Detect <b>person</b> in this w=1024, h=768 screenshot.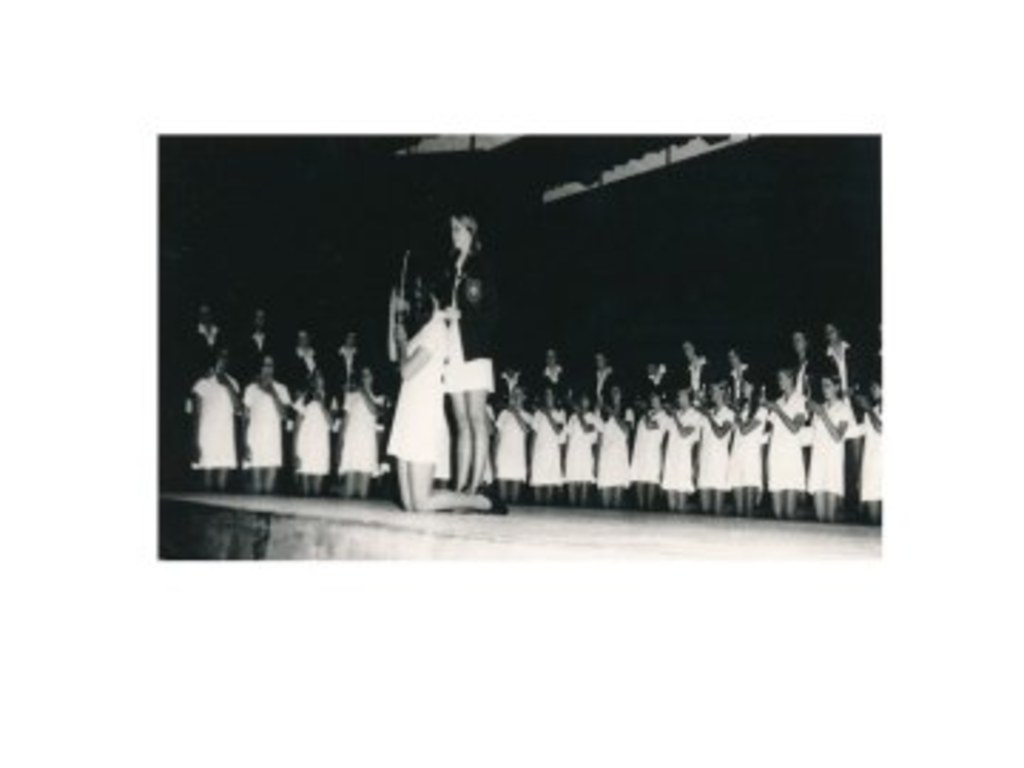
Detection: 375, 247, 484, 535.
